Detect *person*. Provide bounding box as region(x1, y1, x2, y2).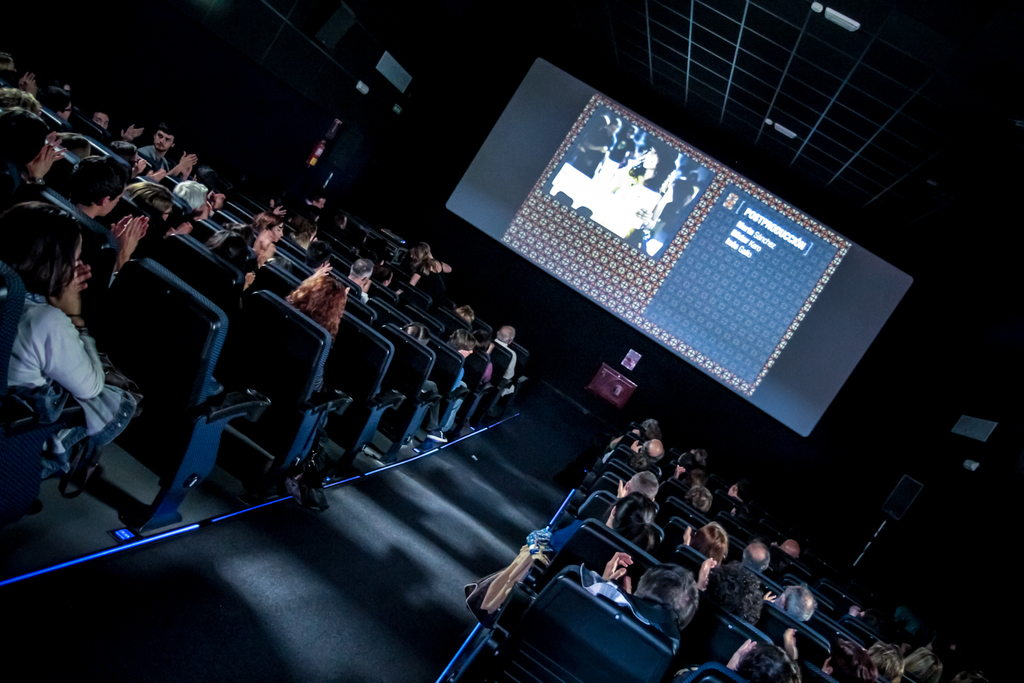
region(764, 586, 818, 622).
